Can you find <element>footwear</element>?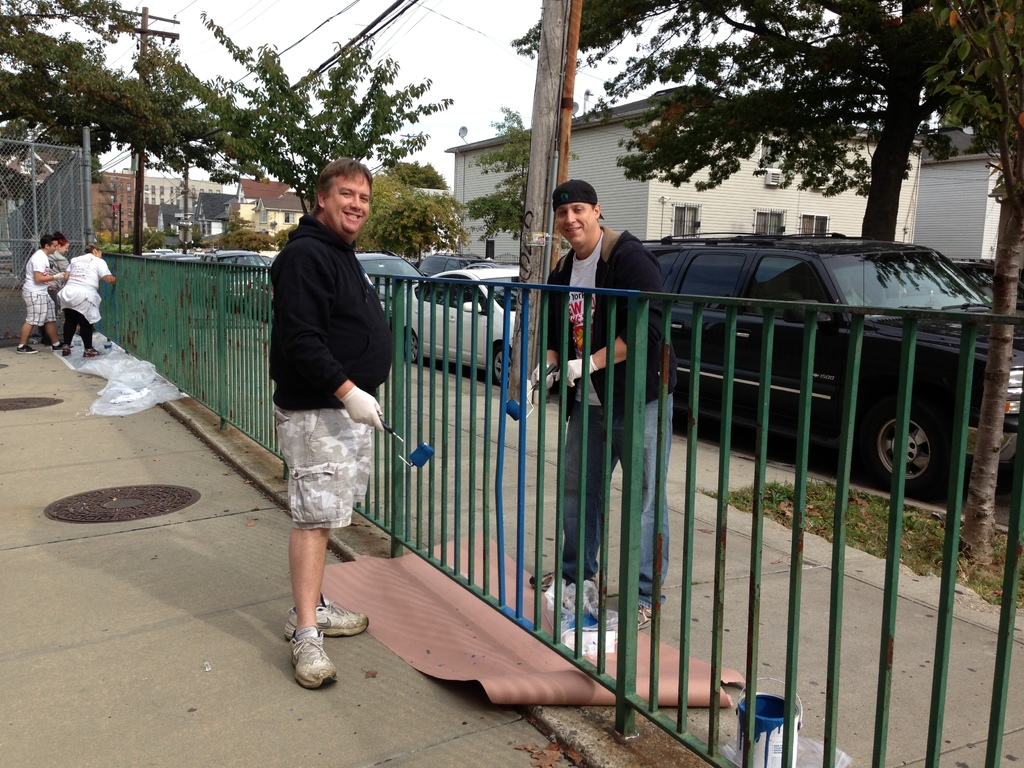
Yes, bounding box: BBox(282, 593, 372, 646).
